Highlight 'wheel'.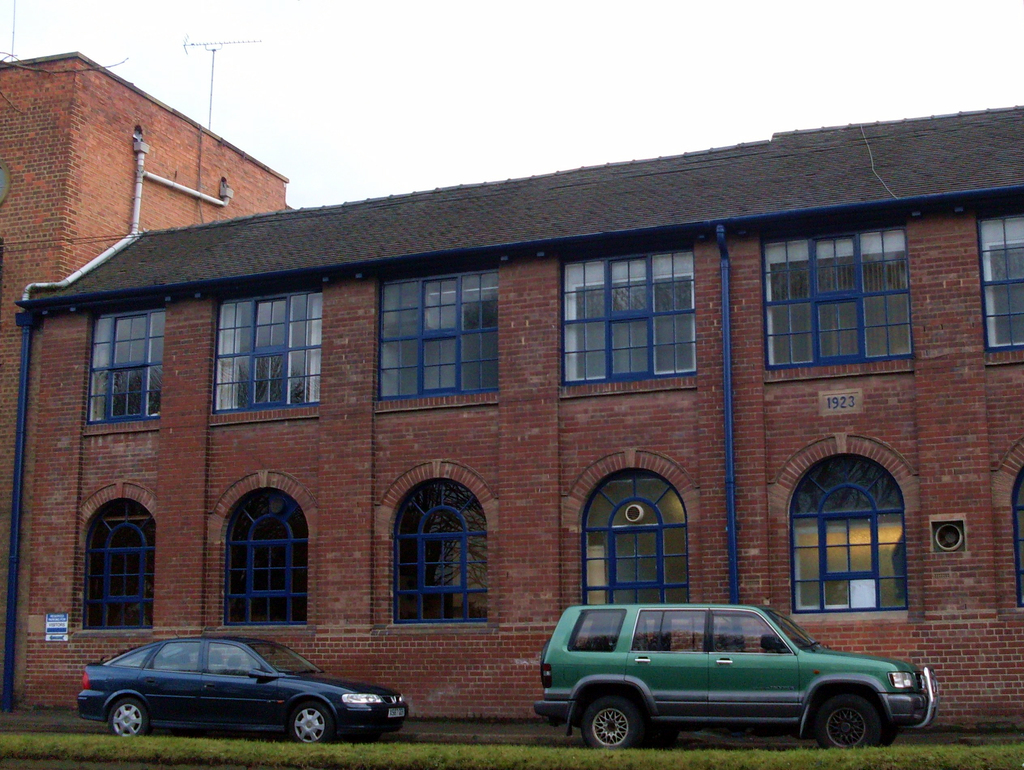
Highlighted region: locate(107, 703, 145, 740).
